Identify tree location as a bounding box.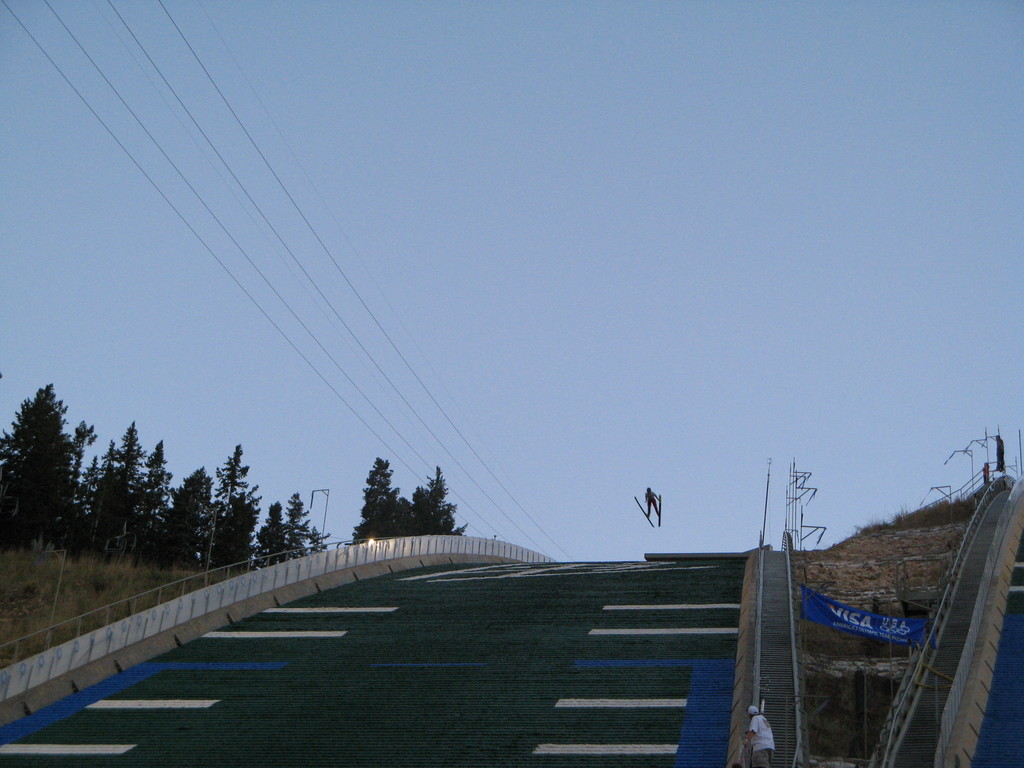
locate(282, 490, 312, 561).
